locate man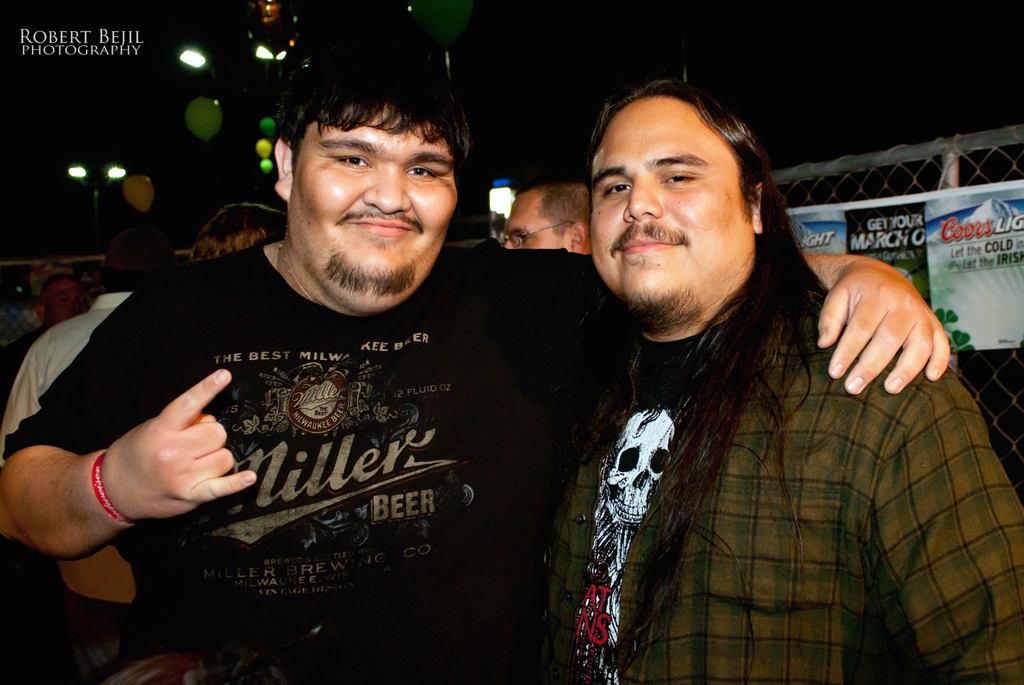
20 271 97 357
